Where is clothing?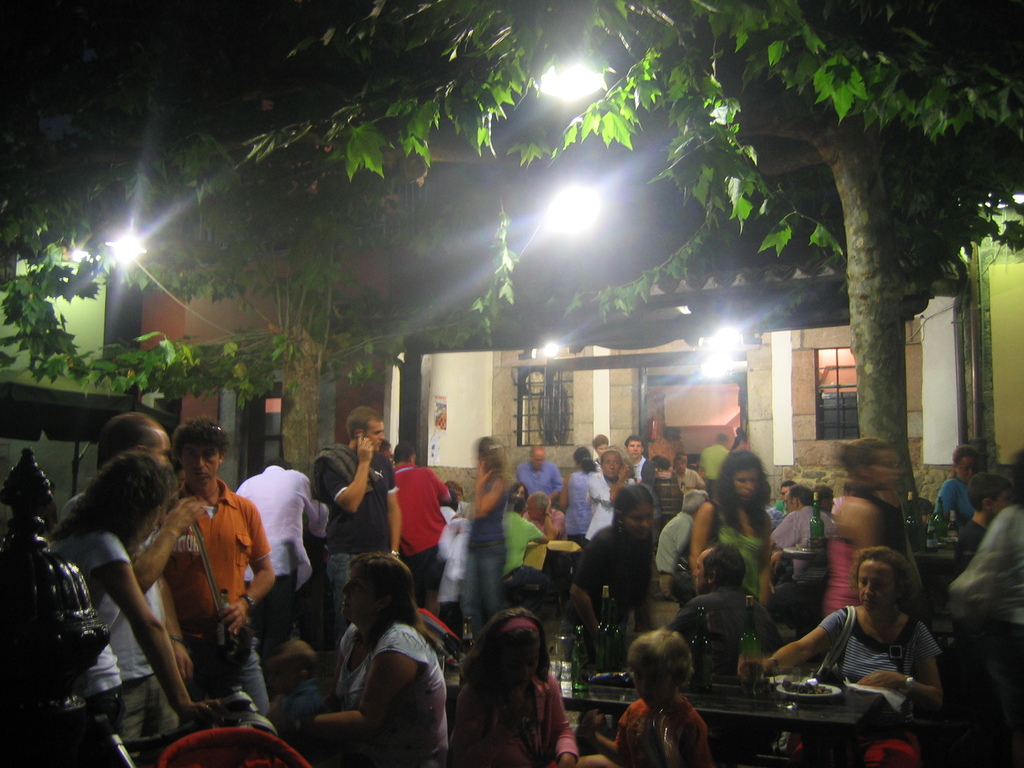
652, 515, 688, 601.
